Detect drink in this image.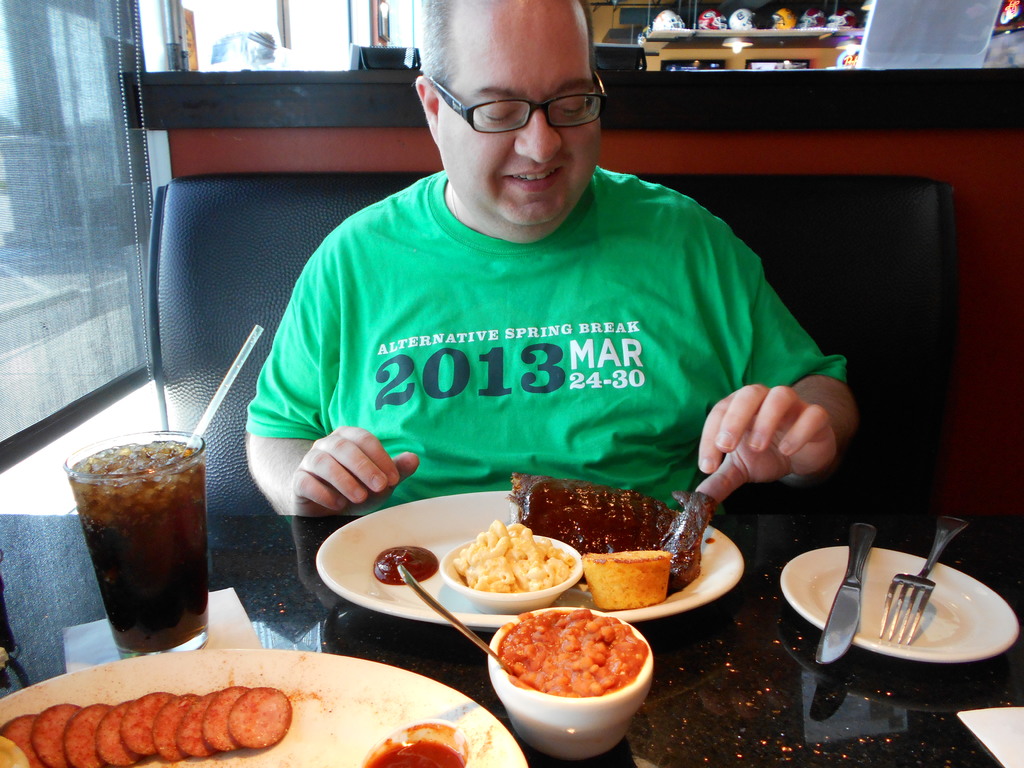
Detection: [67, 427, 211, 677].
